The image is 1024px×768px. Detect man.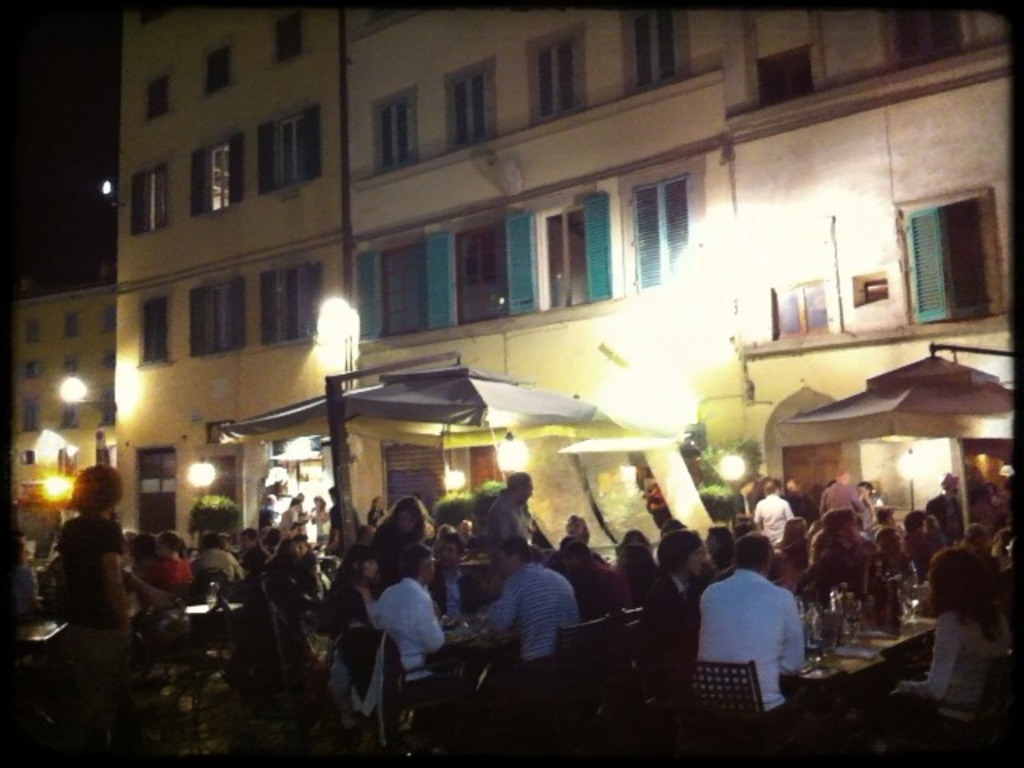
Detection: 562:512:592:554.
